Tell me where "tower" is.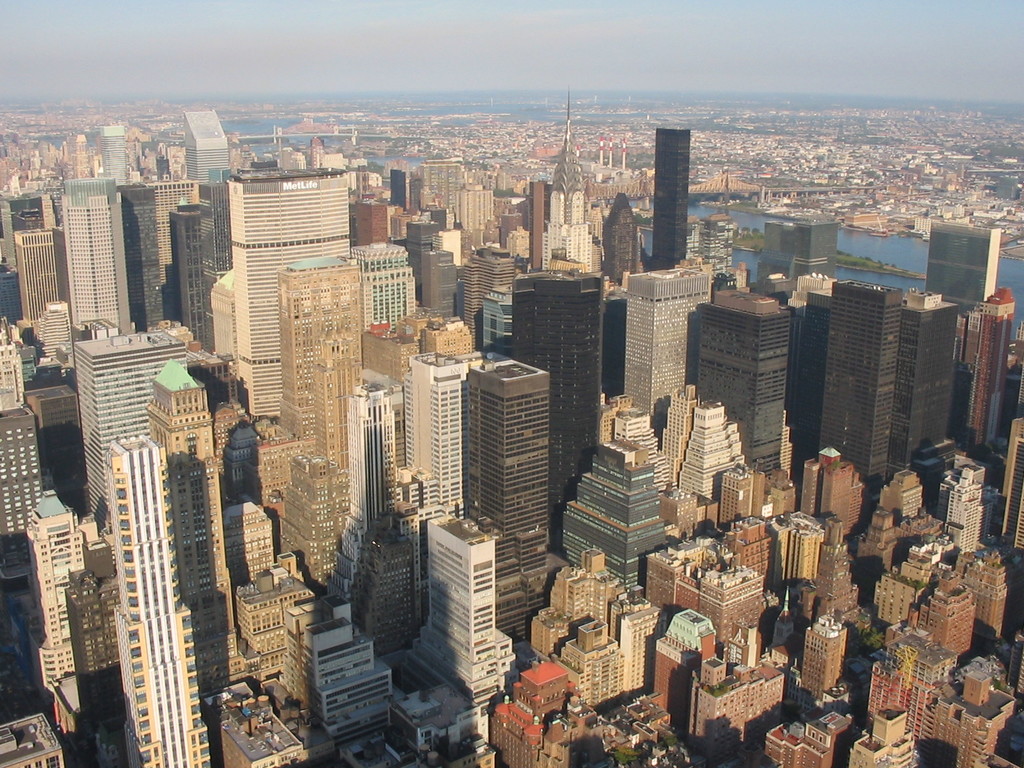
"tower" is at region(107, 125, 131, 189).
